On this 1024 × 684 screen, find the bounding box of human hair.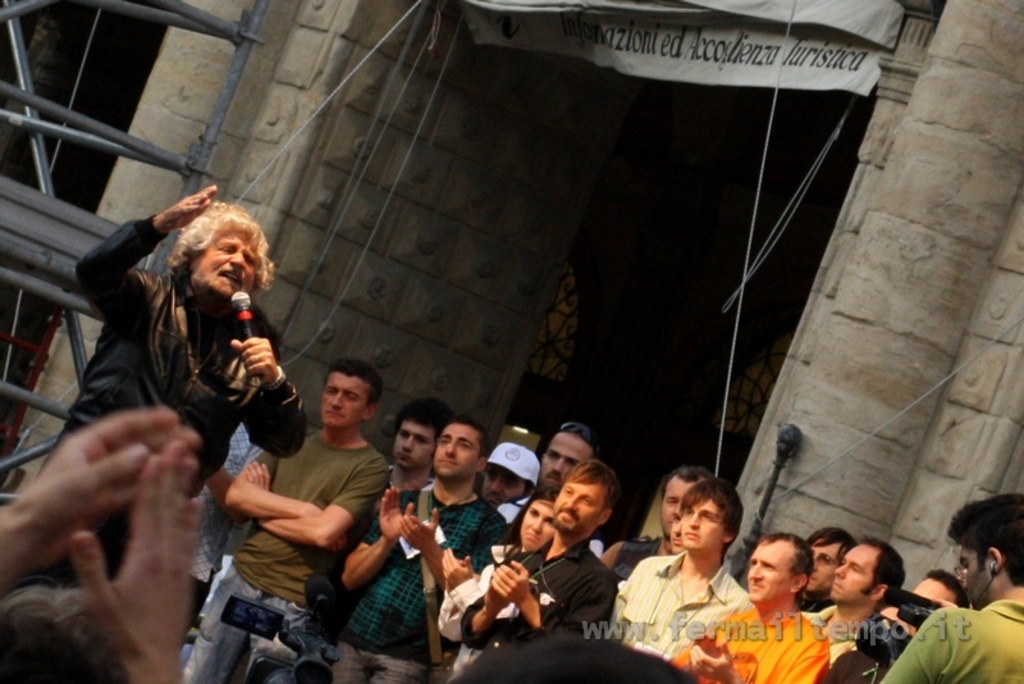
Bounding box: bbox=[678, 478, 748, 565].
